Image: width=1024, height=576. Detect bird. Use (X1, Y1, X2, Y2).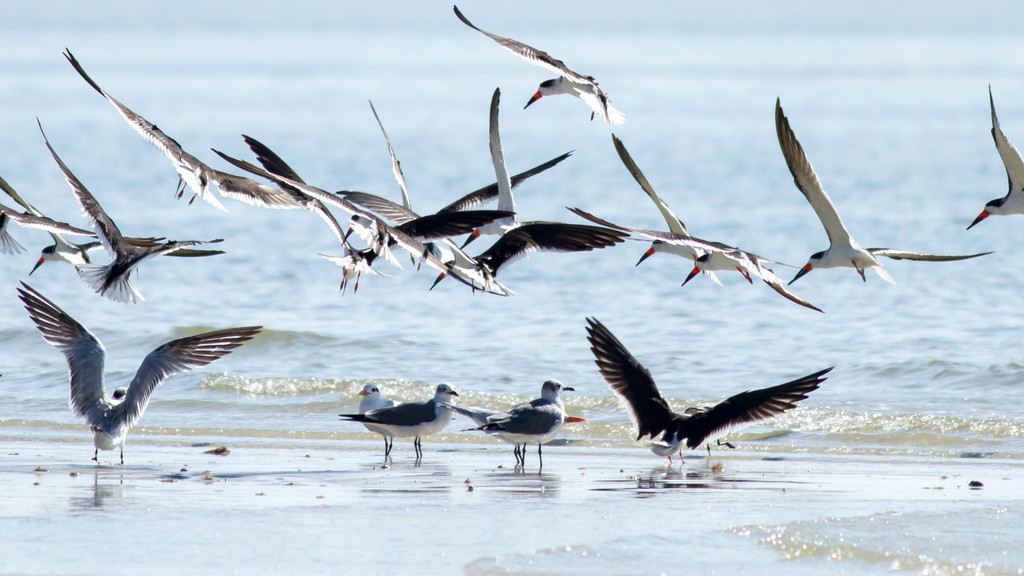
(966, 77, 1023, 230).
